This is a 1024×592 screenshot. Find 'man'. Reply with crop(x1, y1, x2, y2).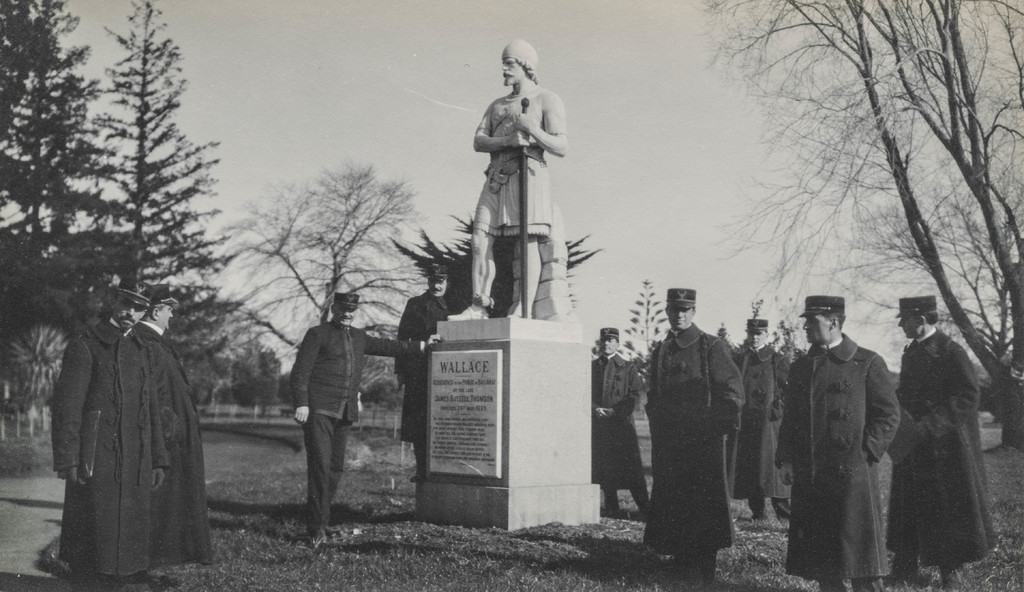
crop(645, 281, 745, 579).
